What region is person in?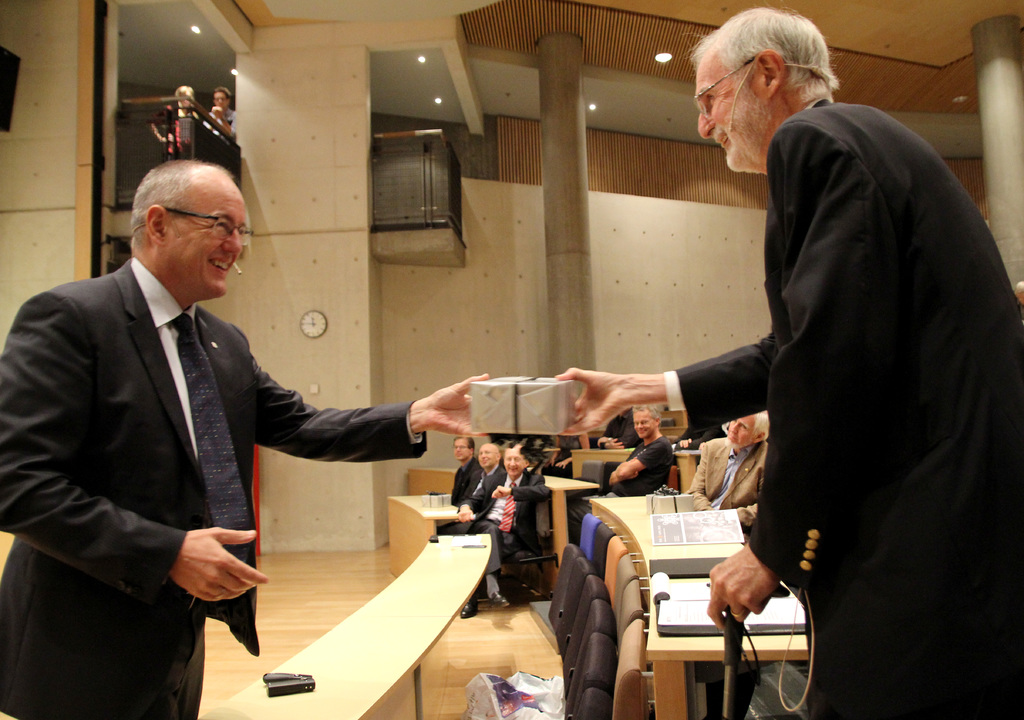
locate(446, 438, 481, 511).
